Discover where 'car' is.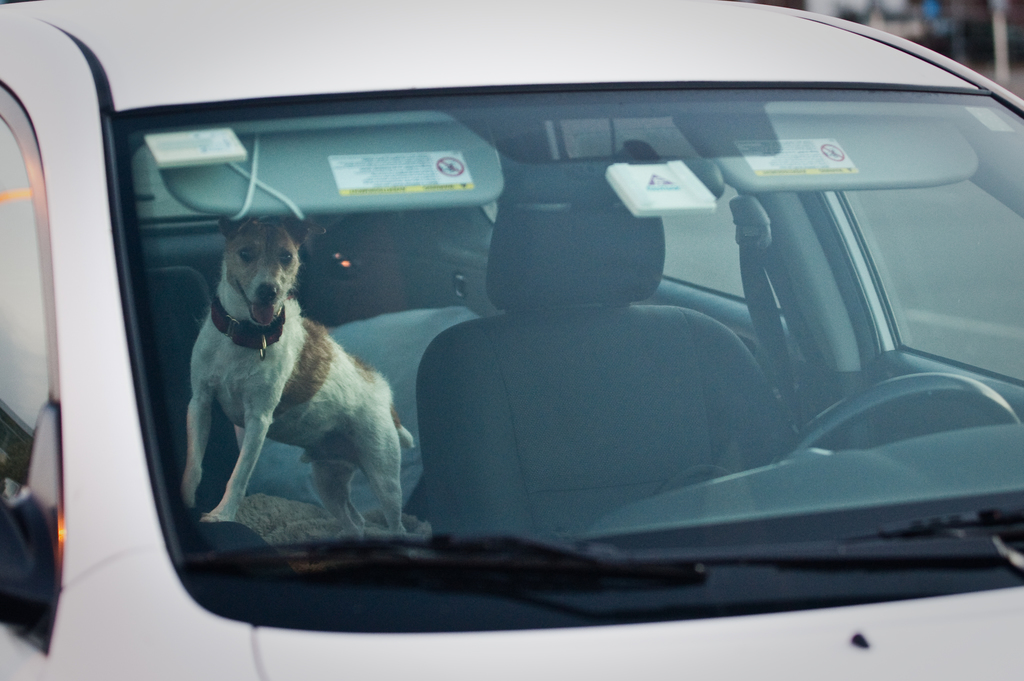
Discovered at detection(39, 0, 1020, 668).
